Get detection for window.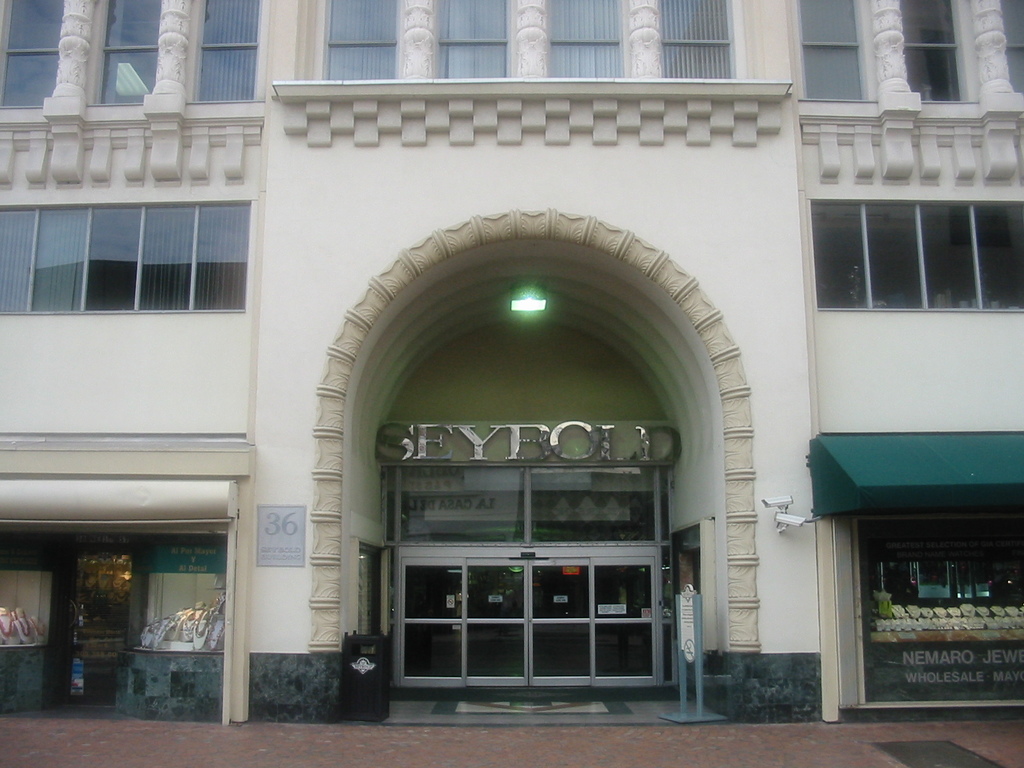
Detection: box=[215, 0, 266, 107].
